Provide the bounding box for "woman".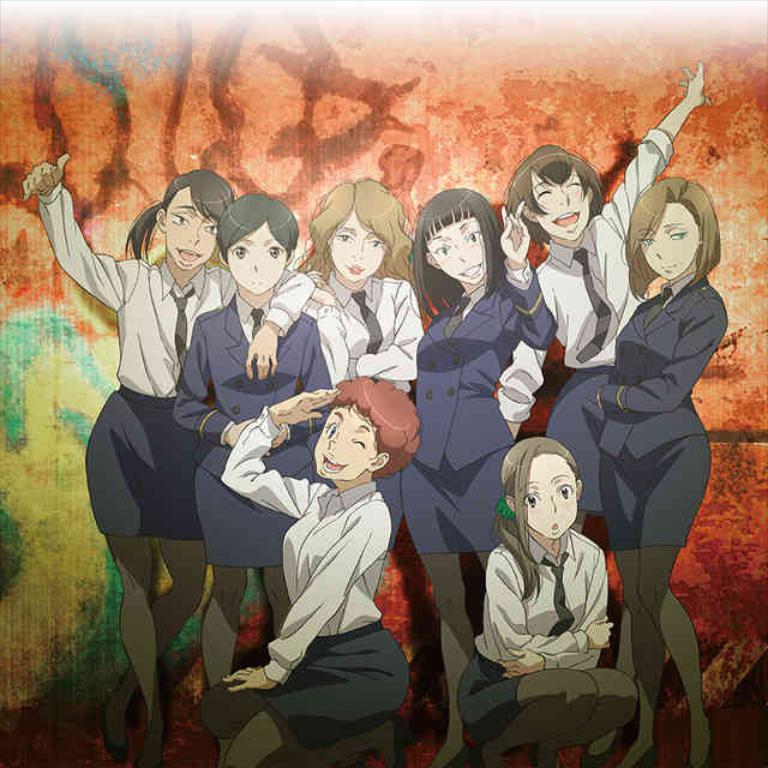
locate(23, 146, 310, 767).
